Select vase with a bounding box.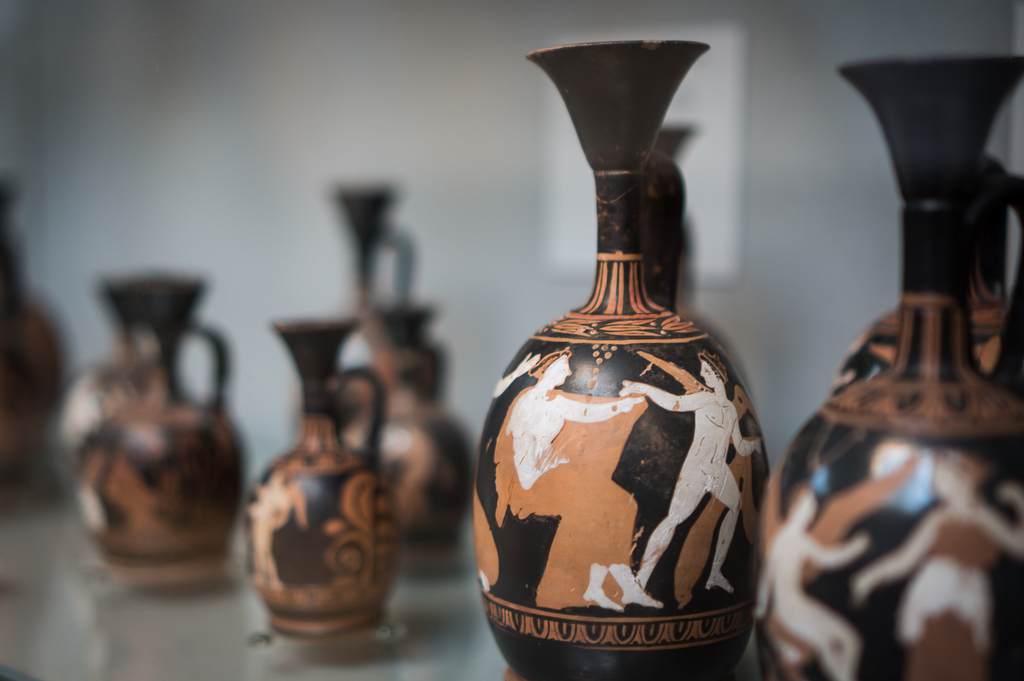
<bbox>78, 270, 249, 587</bbox>.
